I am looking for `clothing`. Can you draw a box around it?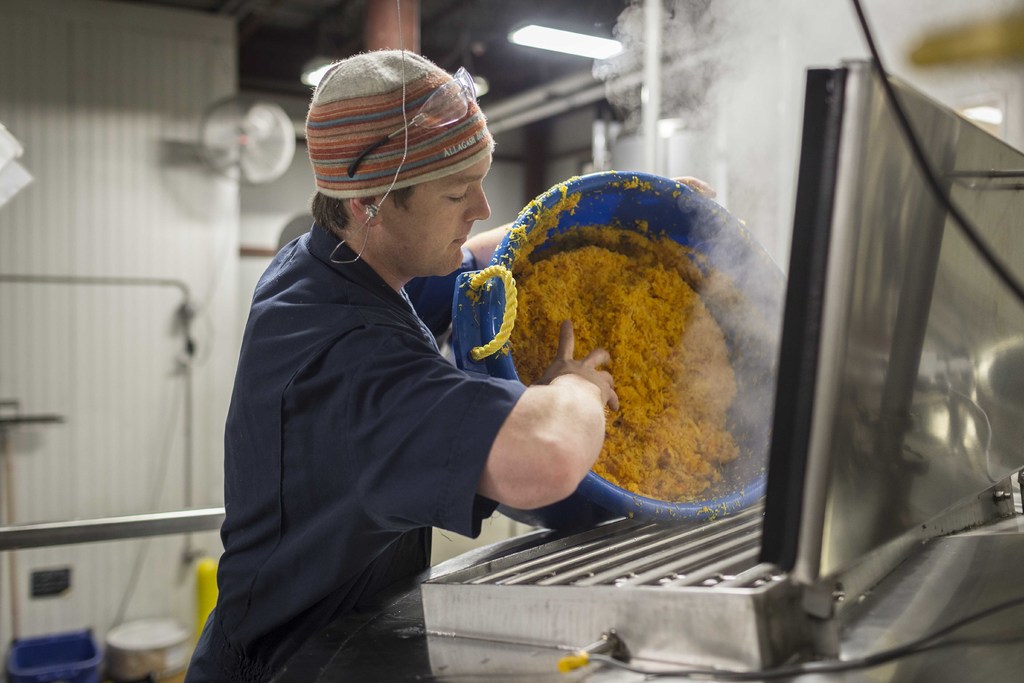
Sure, the bounding box is [x1=173, y1=209, x2=534, y2=676].
